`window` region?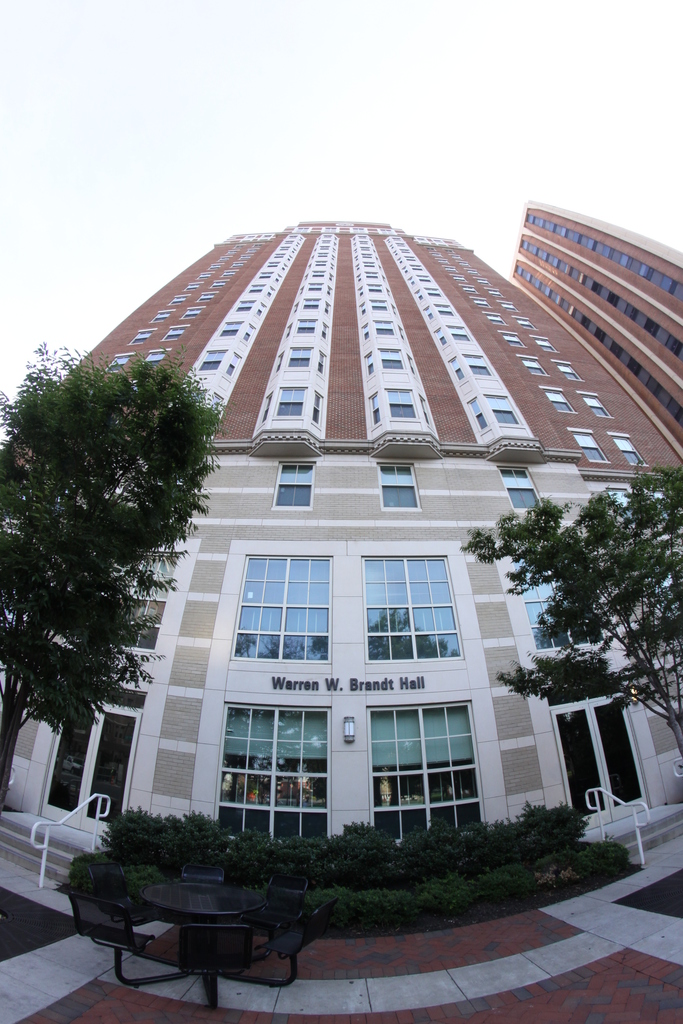
245 282 270 296
